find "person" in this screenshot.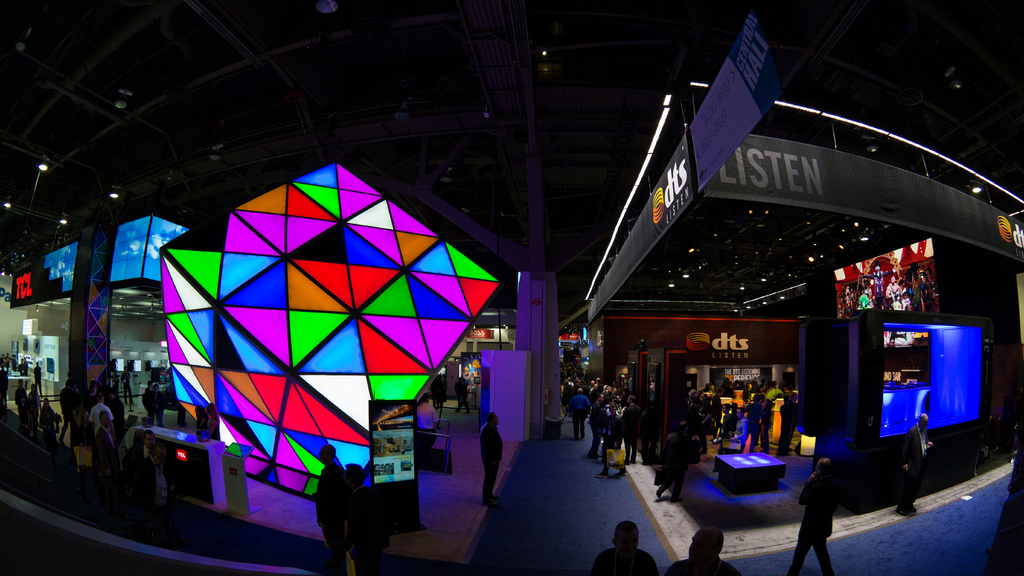
The bounding box for "person" is select_region(351, 464, 386, 575).
